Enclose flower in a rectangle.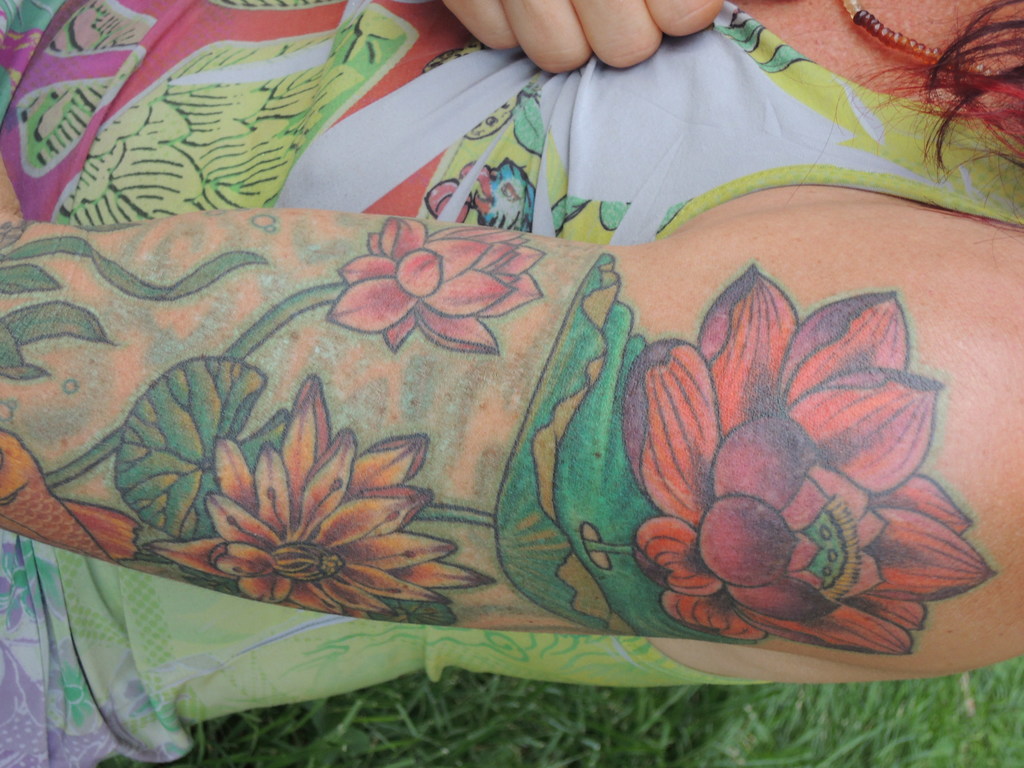
left=318, top=207, right=552, bottom=355.
